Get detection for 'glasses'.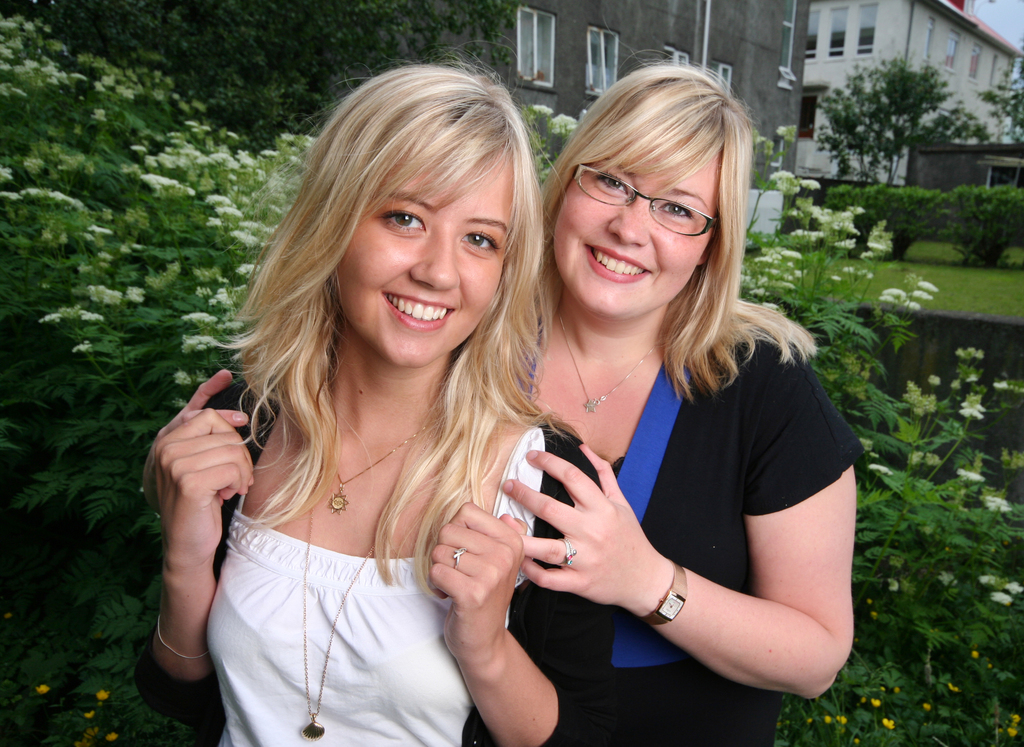
Detection: <box>576,159,719,236</box>.
